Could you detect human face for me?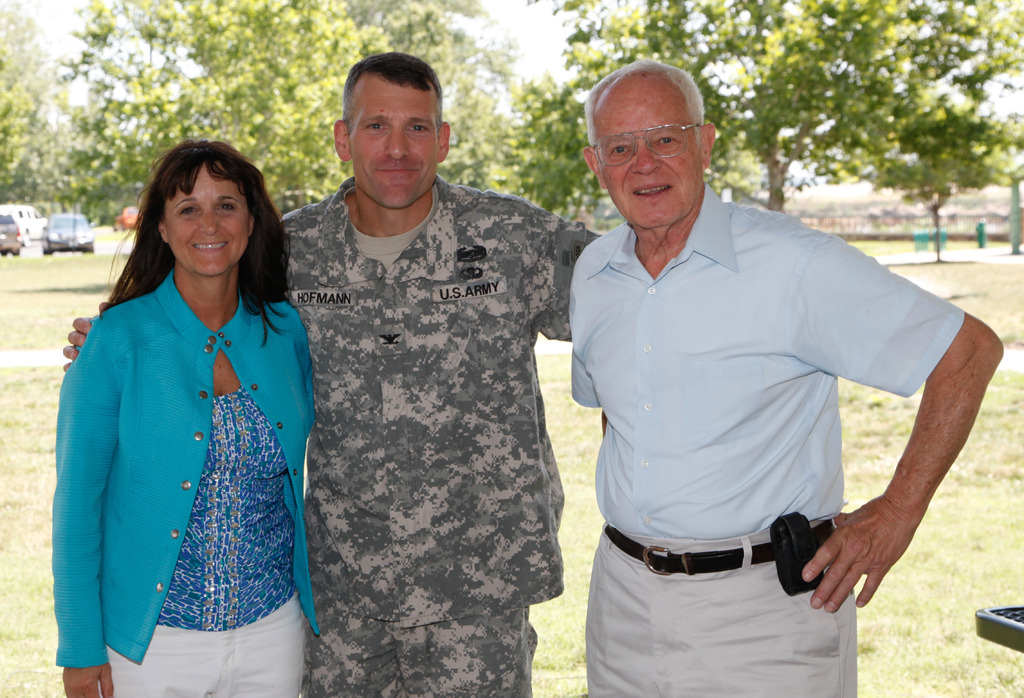
Detection result: [595, 76, 698, 230].
